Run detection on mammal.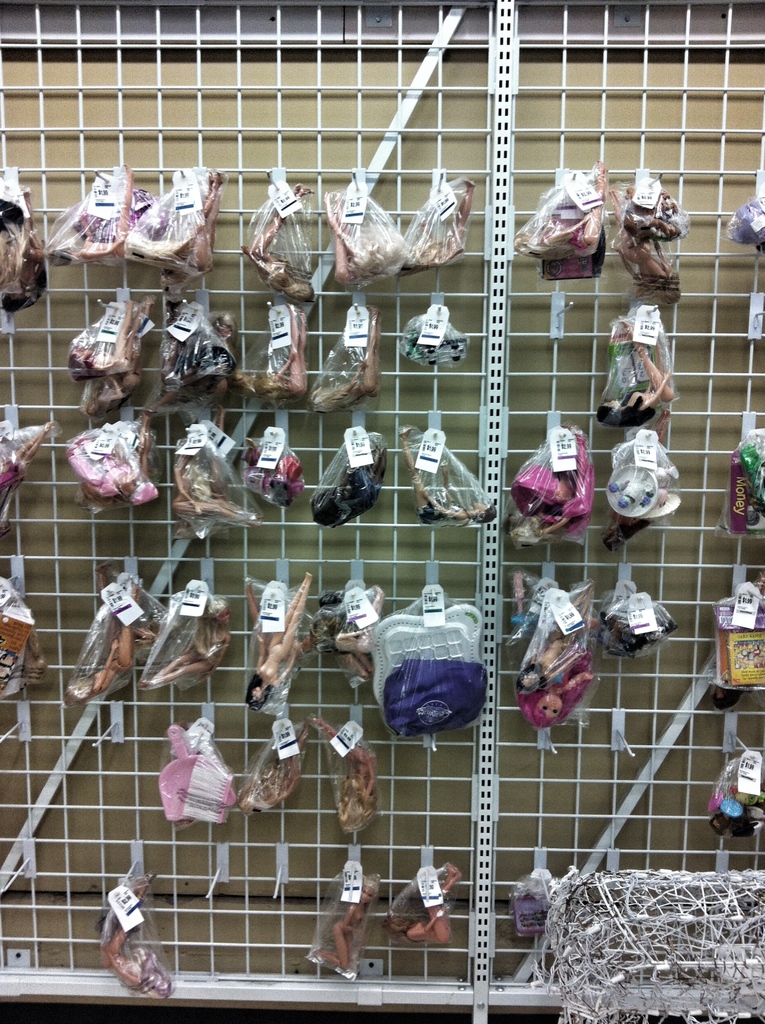
Result: (left=314, top=883, right=374, bottom=967).
